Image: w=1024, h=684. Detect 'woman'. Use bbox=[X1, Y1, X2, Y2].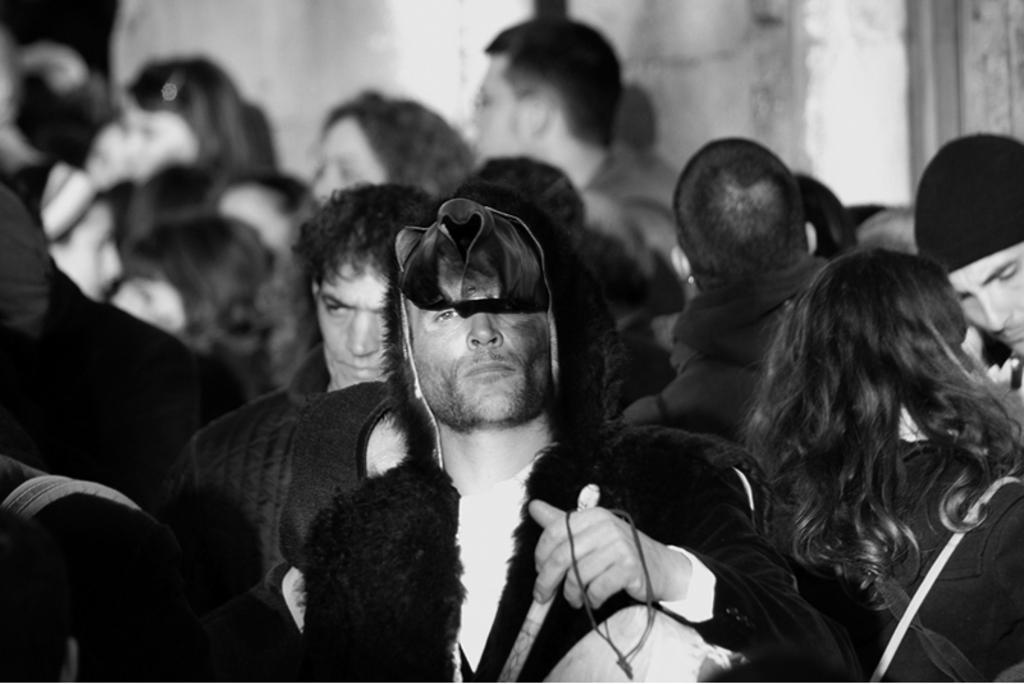
bbox=[694, 205, 1019, 662].
